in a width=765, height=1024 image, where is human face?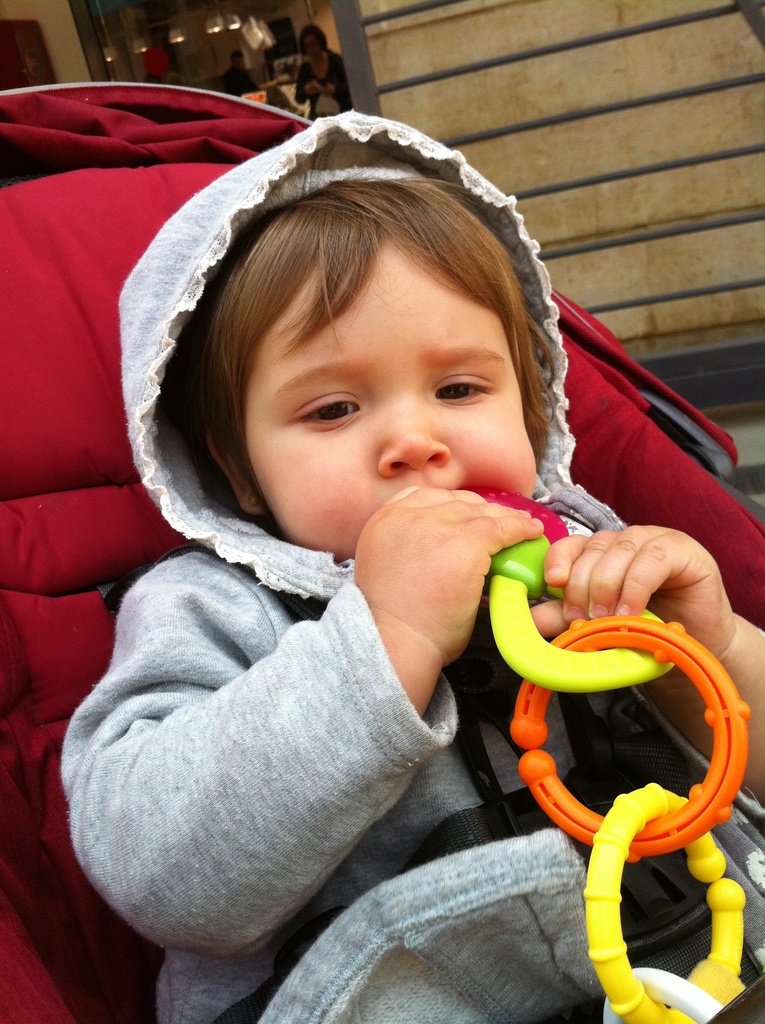
245, 225, 542, 566.
